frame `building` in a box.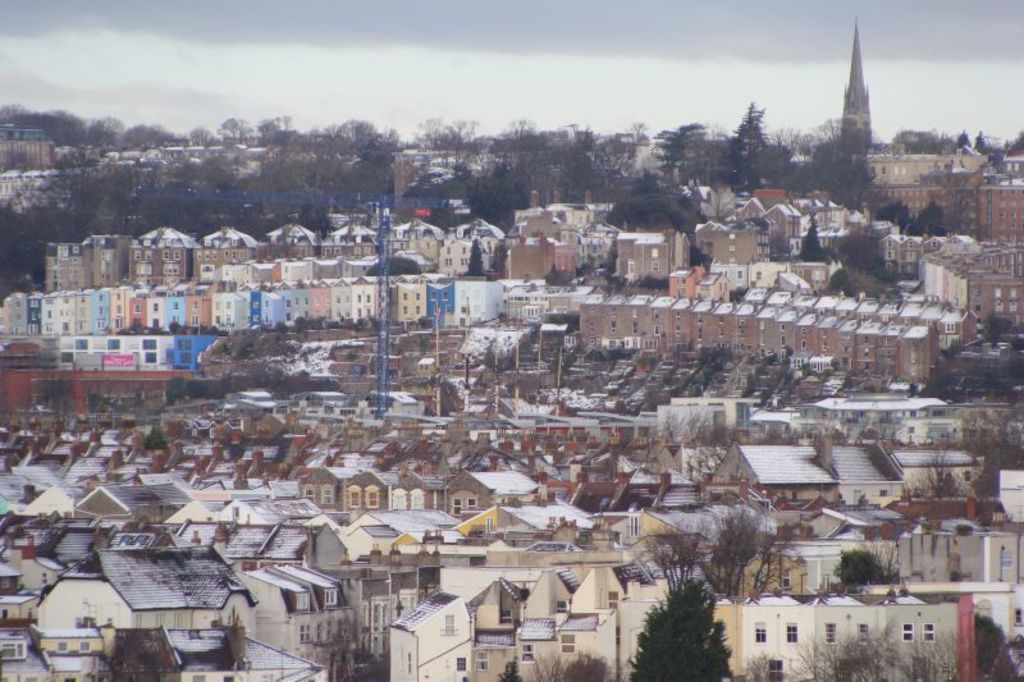
<box>737,302,982,354</box>.
